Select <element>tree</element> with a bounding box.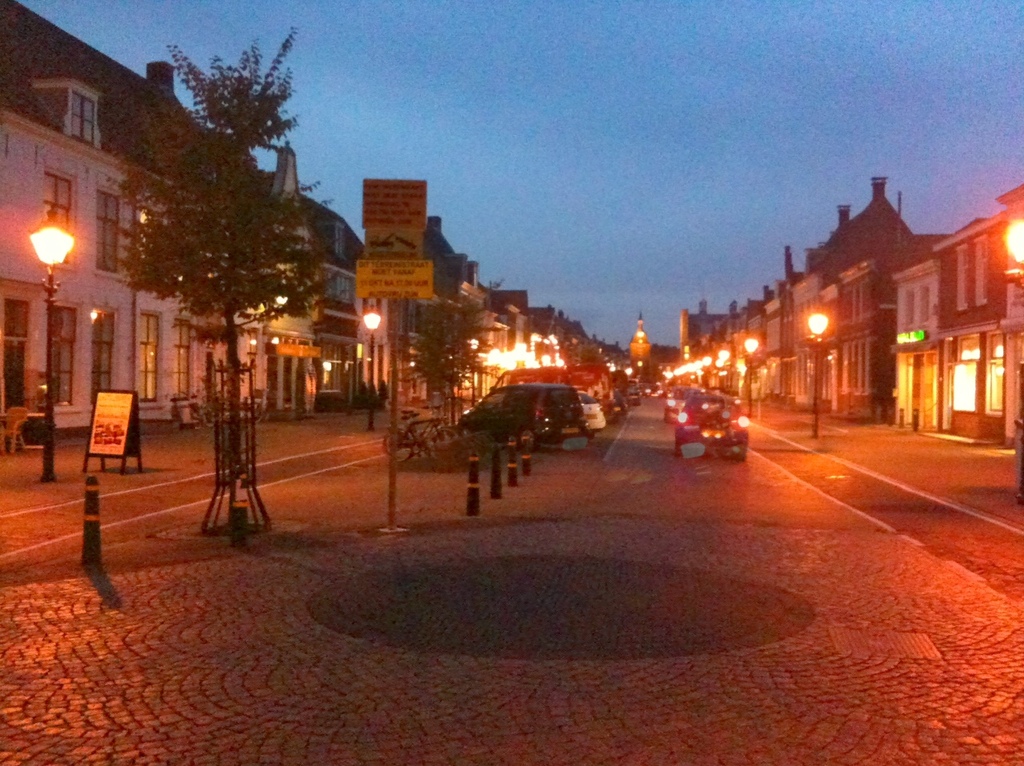
98,20,343,480.
